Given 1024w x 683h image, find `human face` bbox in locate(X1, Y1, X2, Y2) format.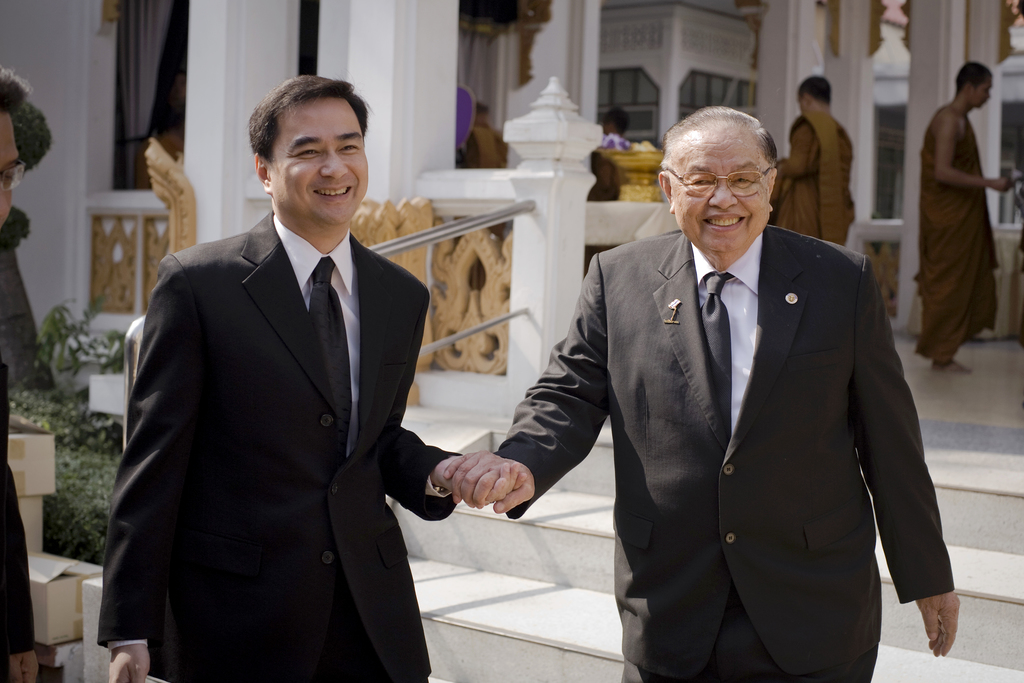
locate(273, 97, 367, 225).
